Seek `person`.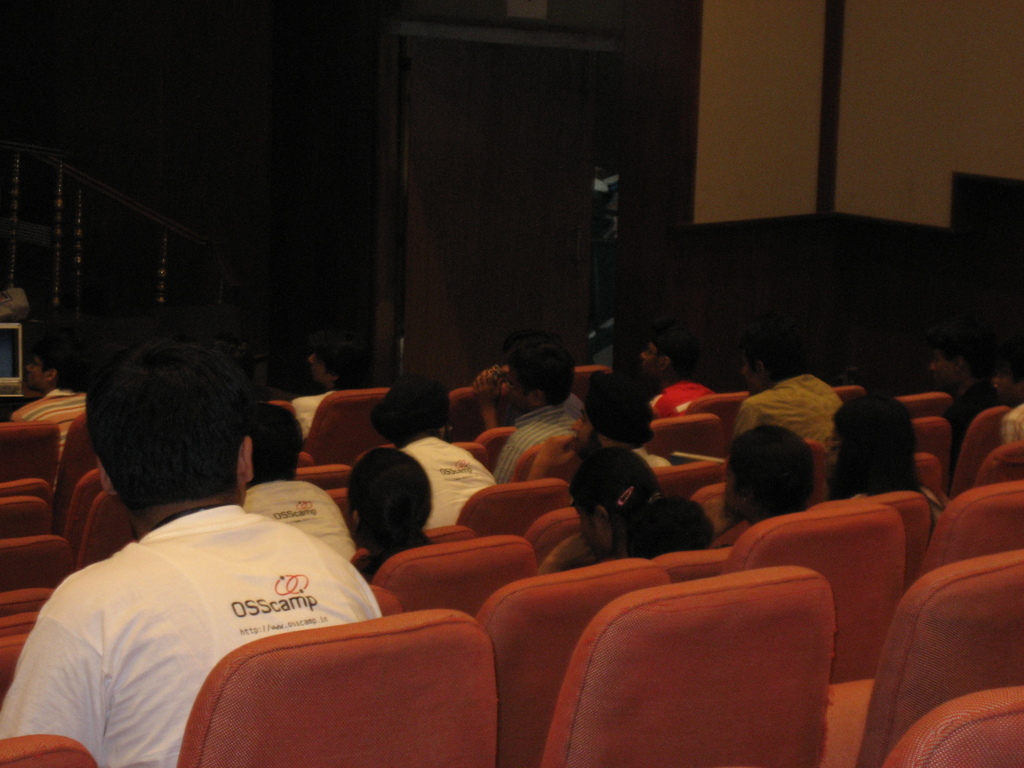
[left=571, top=437, right=719, bottom=556].
